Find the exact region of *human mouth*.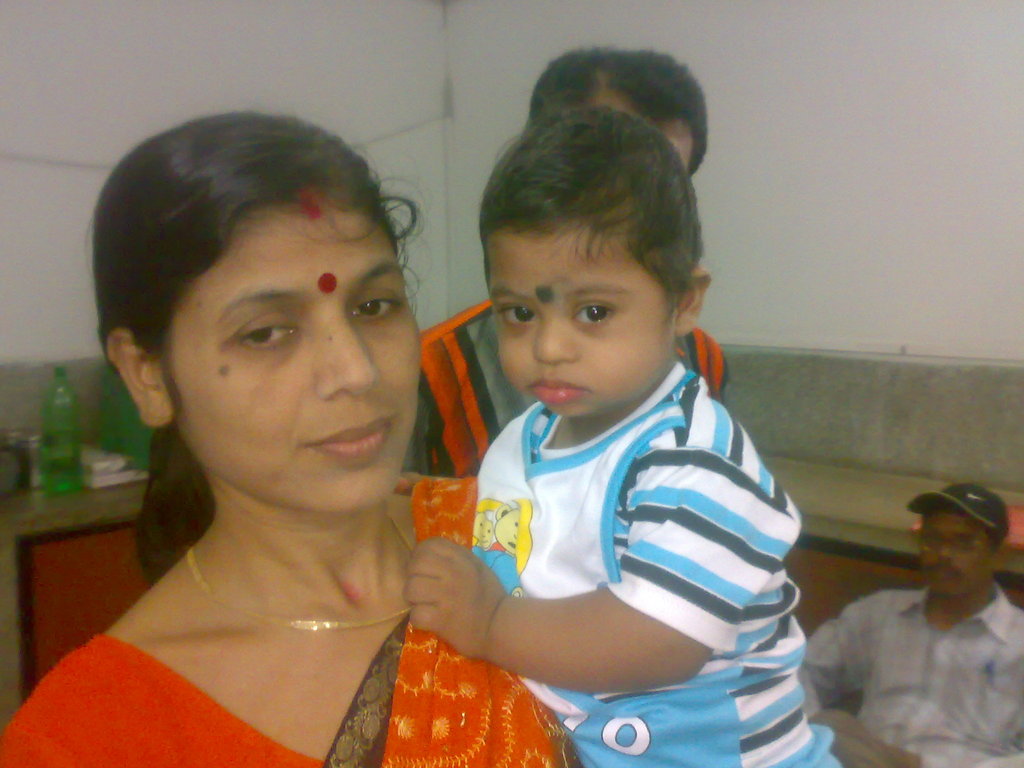
Exact region: x1=308 y1=418 x2=393 y2=460.
